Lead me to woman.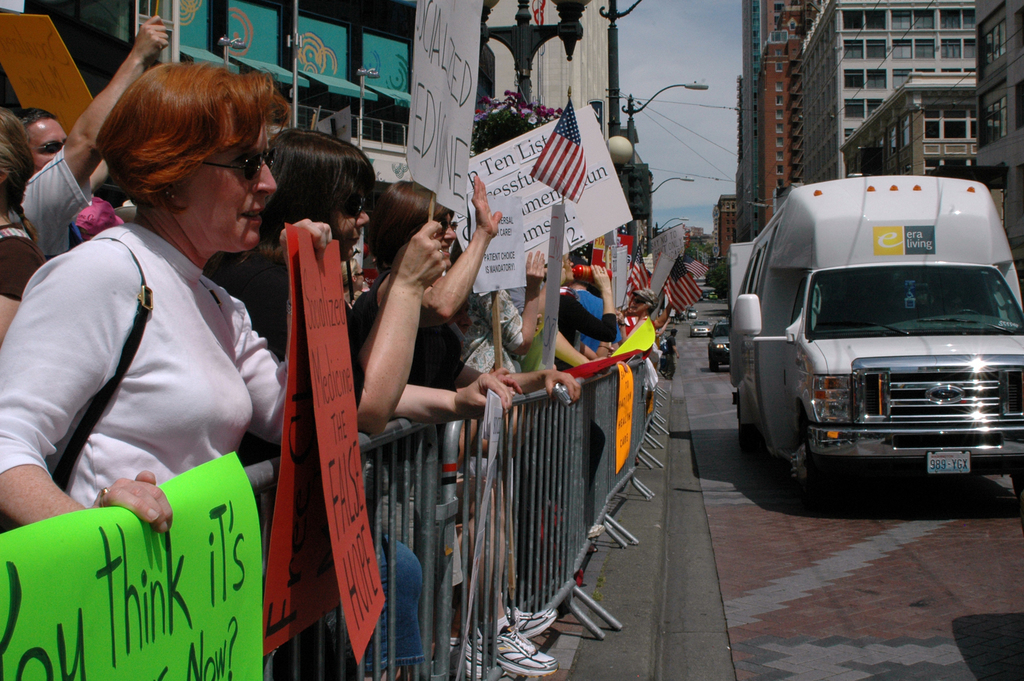
Lead to (left=452, top=236, right=542, bottom=384).
